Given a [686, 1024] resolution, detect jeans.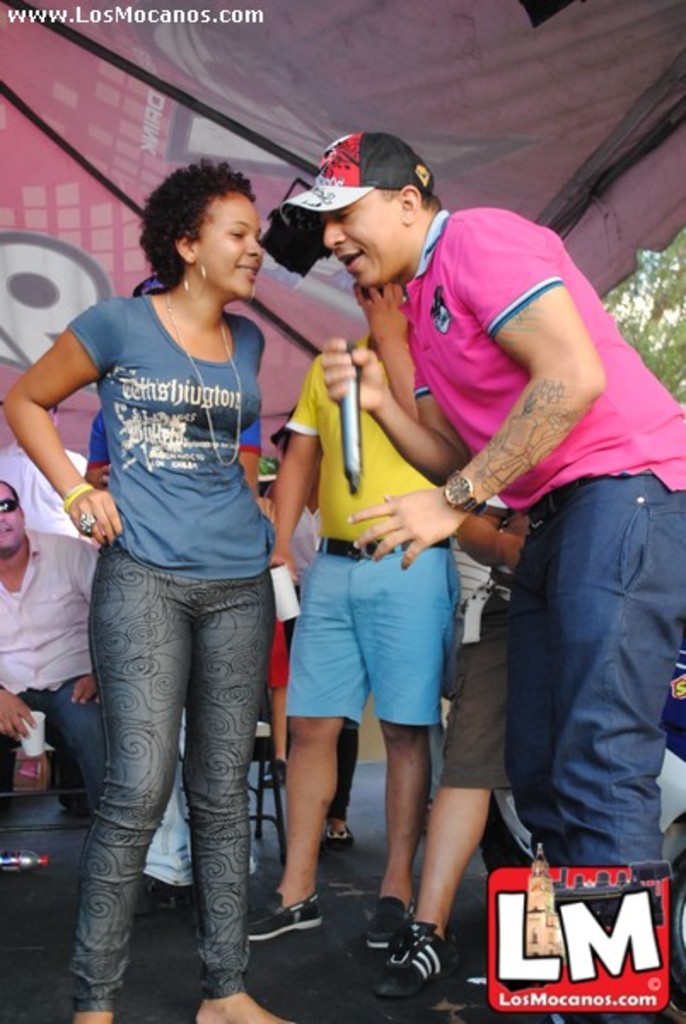
Rect(0, 674, 111, 812).
